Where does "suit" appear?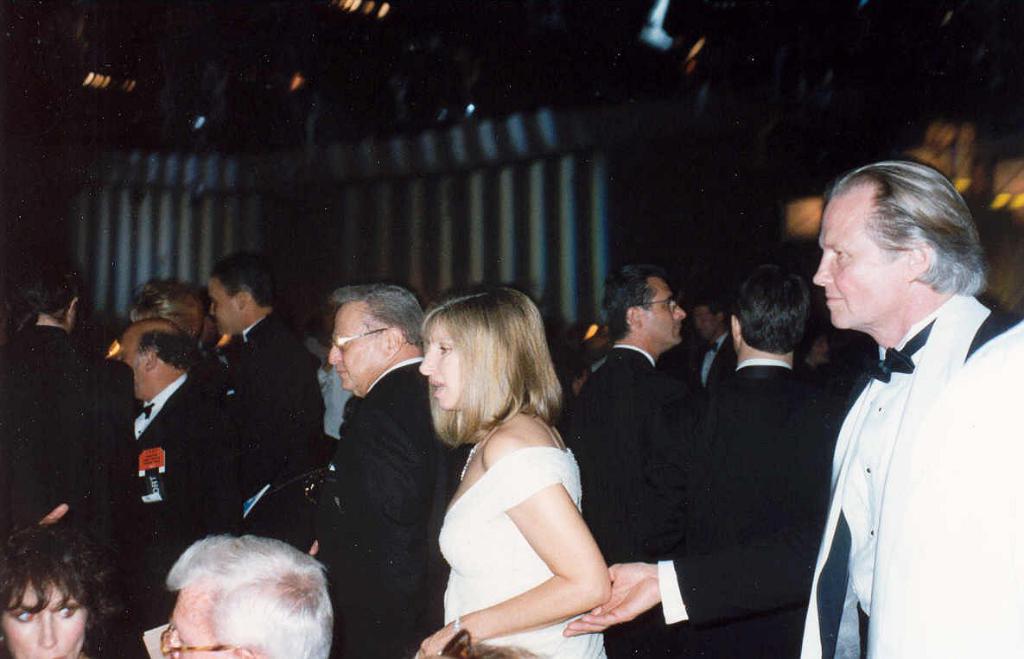
Appears at [321, 352, 479, 658].
